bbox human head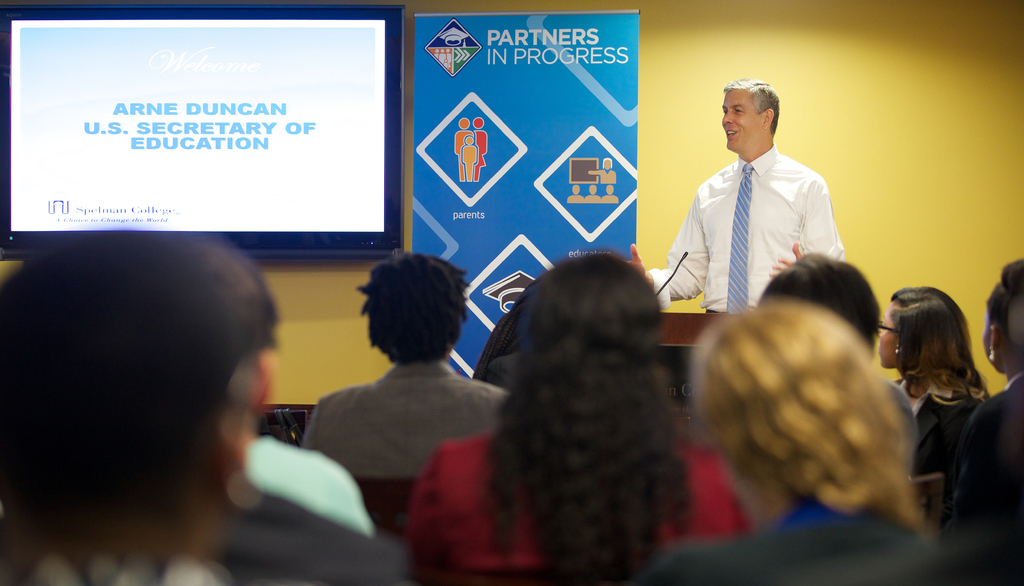
left=512, top=256, right=658, bottom=427
